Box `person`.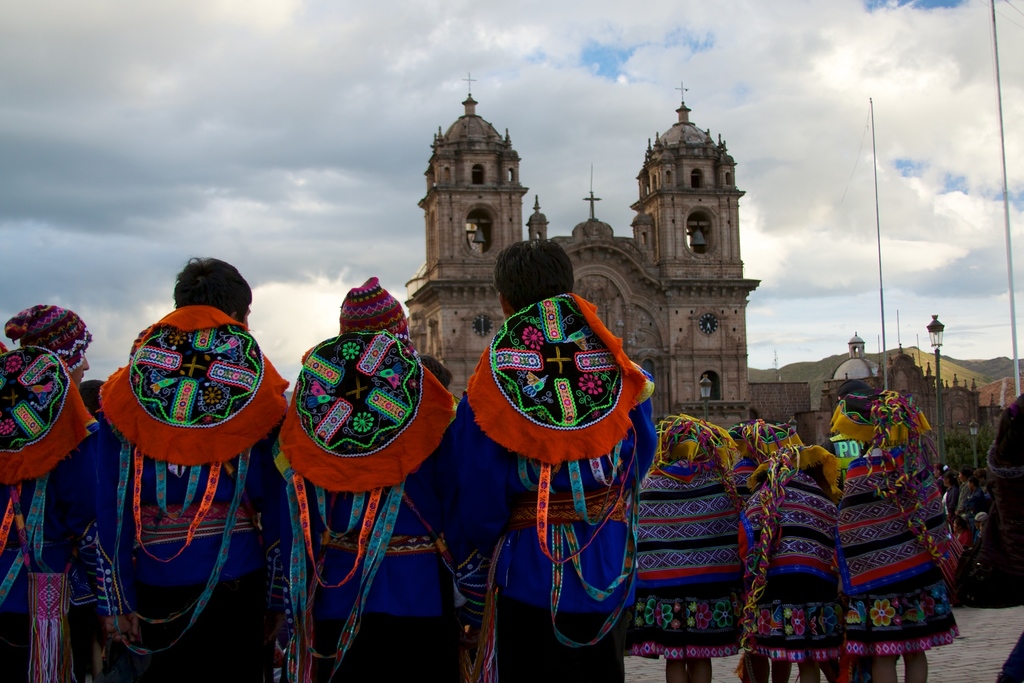
[634,417,742,682].
